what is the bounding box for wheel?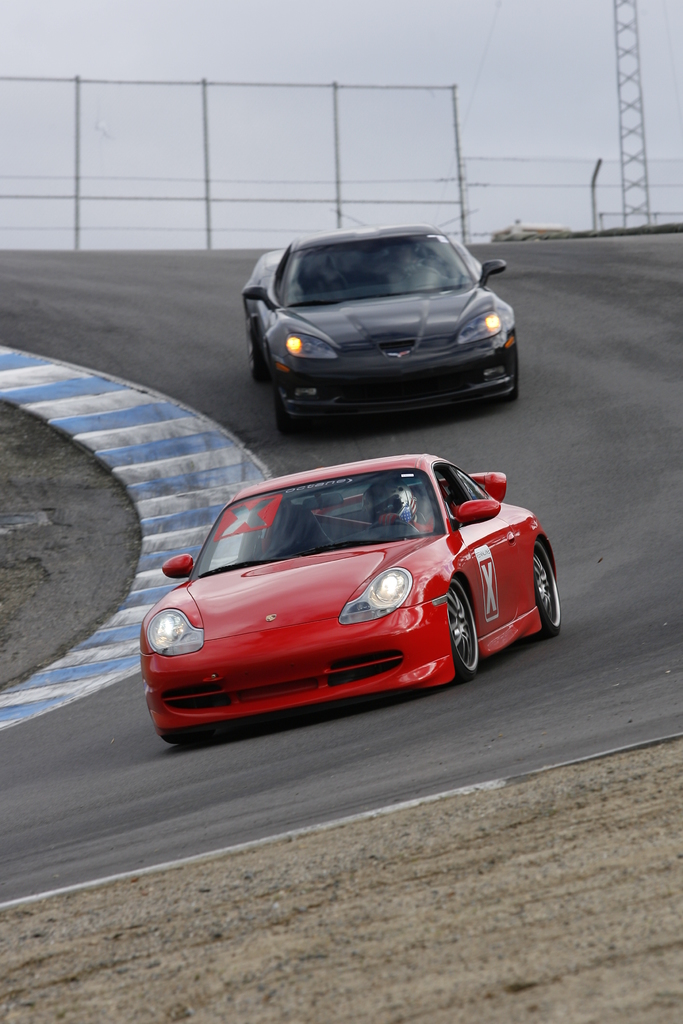
select_region(163, 729, 210, 746).
